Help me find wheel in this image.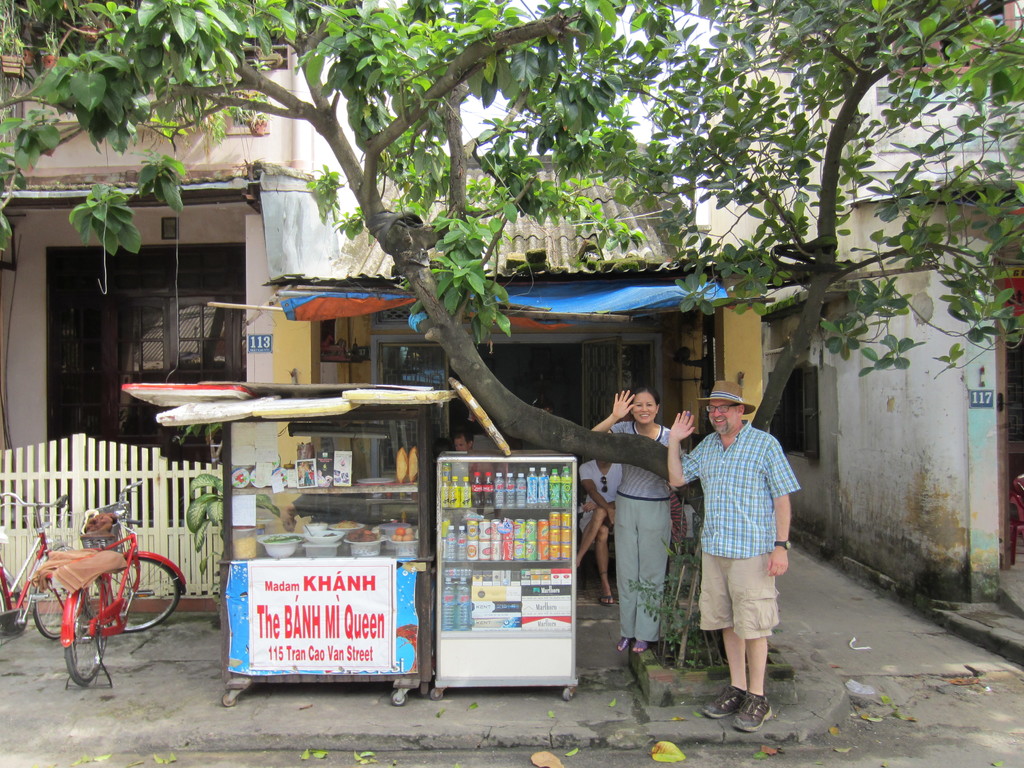
Found it: bbox(67, 582, 108, 685).
